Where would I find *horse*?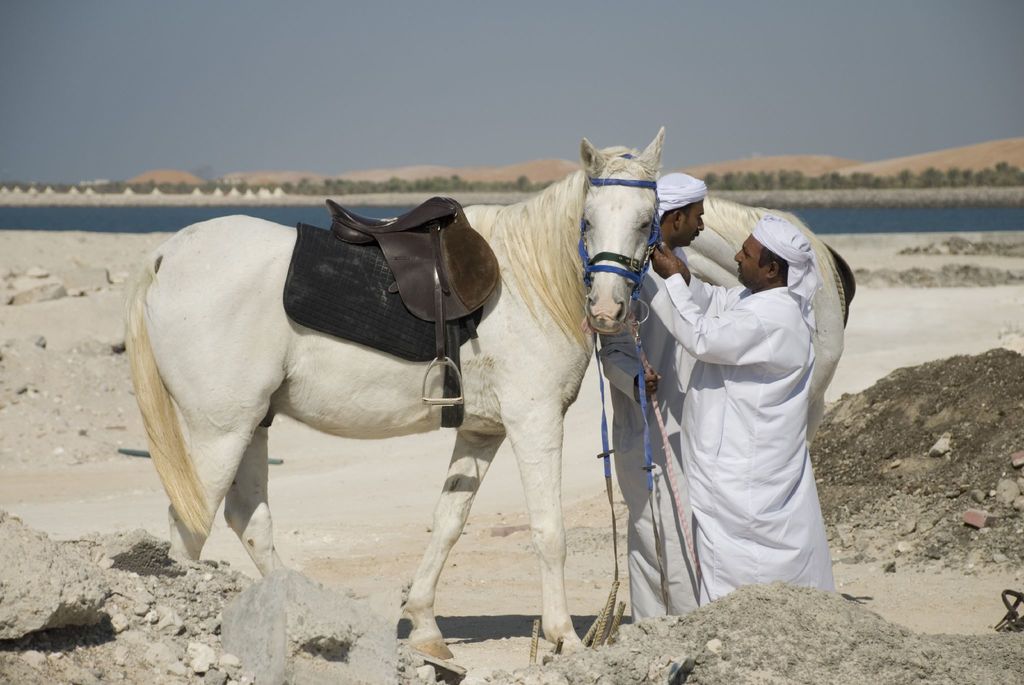
At {"x1": 676, "y1": 189, "x2": 845, "y2": 446}.
